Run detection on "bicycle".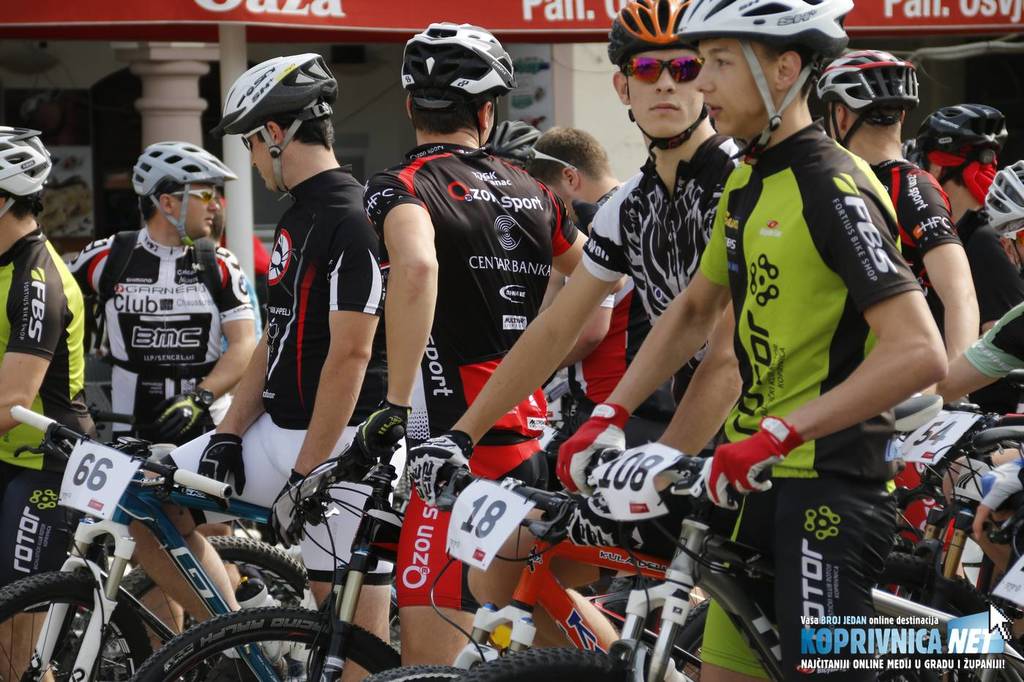
Result: Rect(463, 444, 1021, 681).
